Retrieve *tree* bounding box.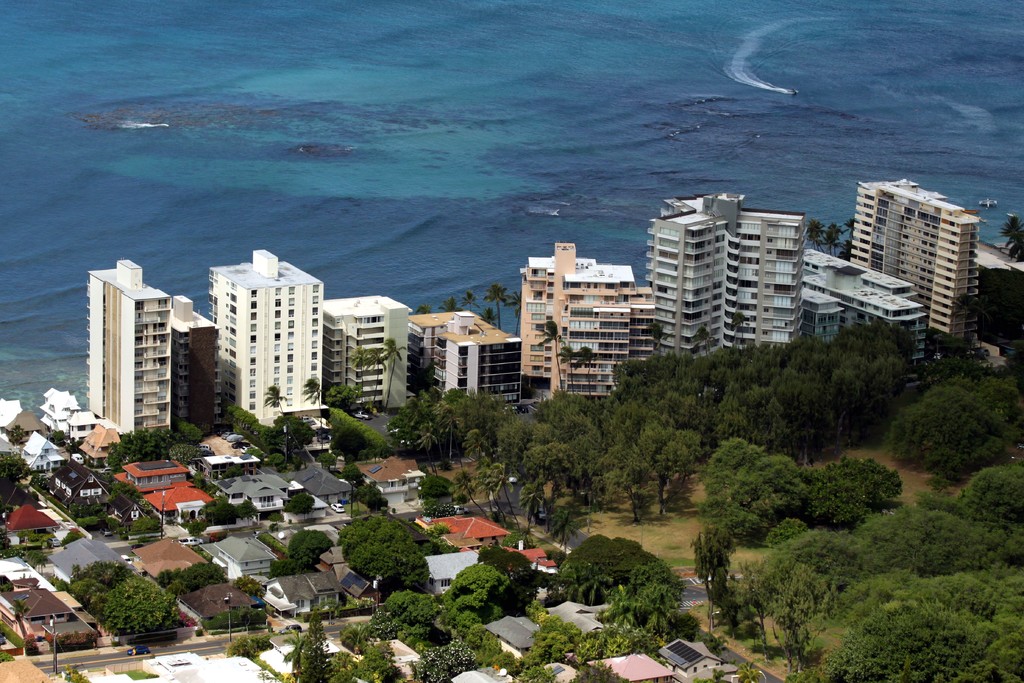
Bounding box: rect(460, 288, 479, 315).
